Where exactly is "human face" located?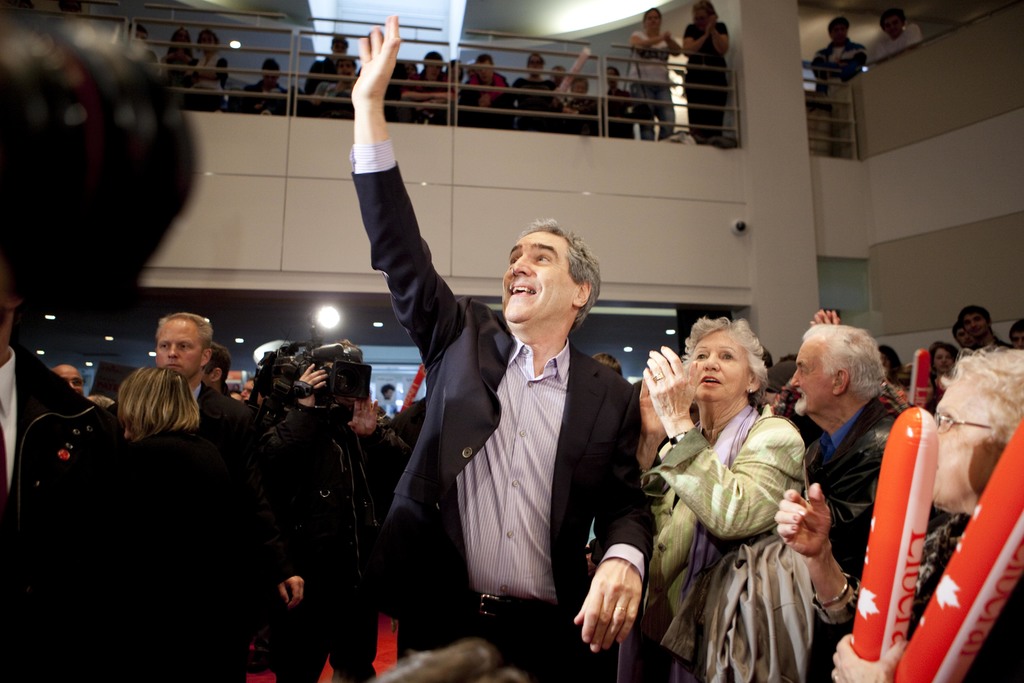
Its bounding box is (504, 233, 573, 322).
